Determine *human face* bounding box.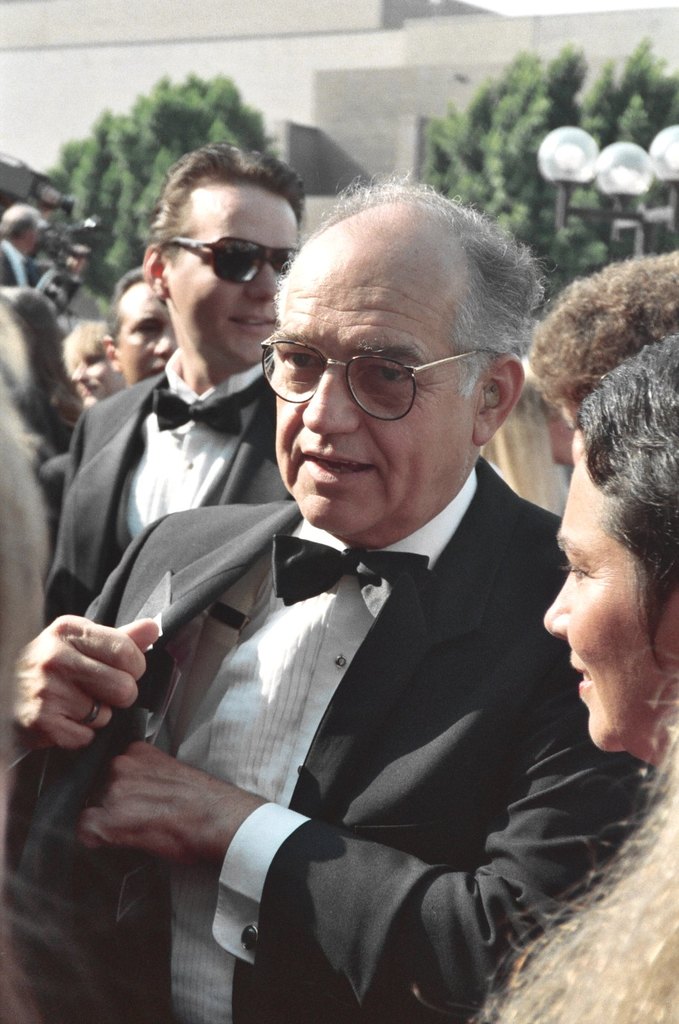
Determined: detection(71, 345, 118, 405).
